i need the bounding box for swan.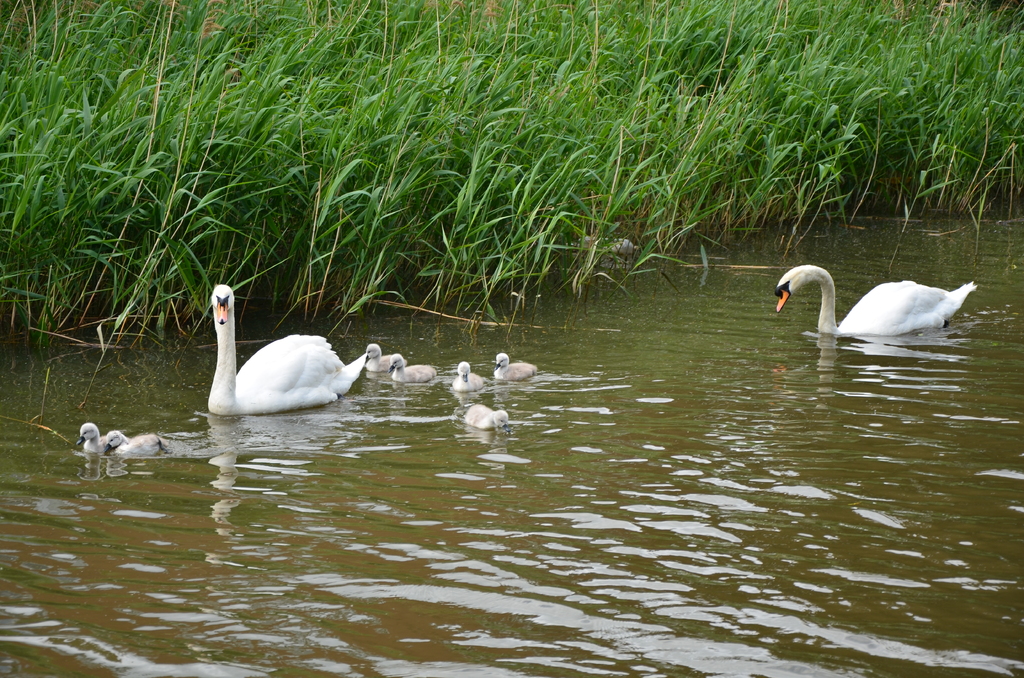
Here it is: x1=388 y1=351 x2=440 y2=380.
